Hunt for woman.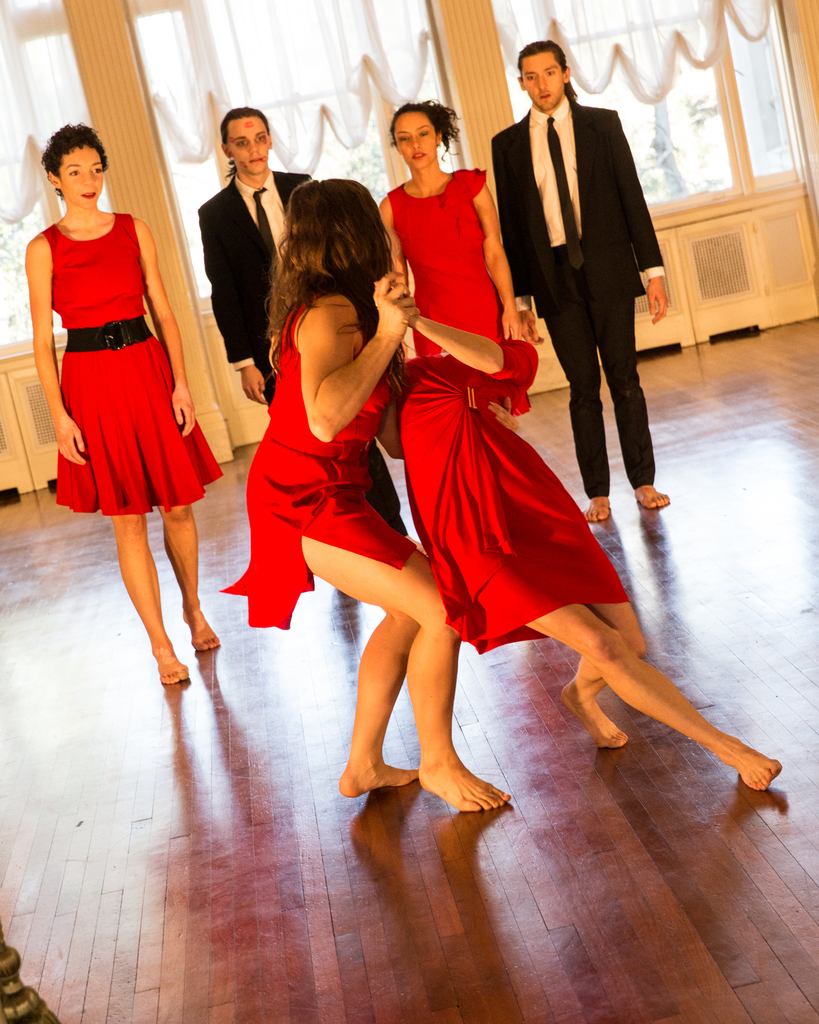
Hunted down at 22, 124, 222, 685.
